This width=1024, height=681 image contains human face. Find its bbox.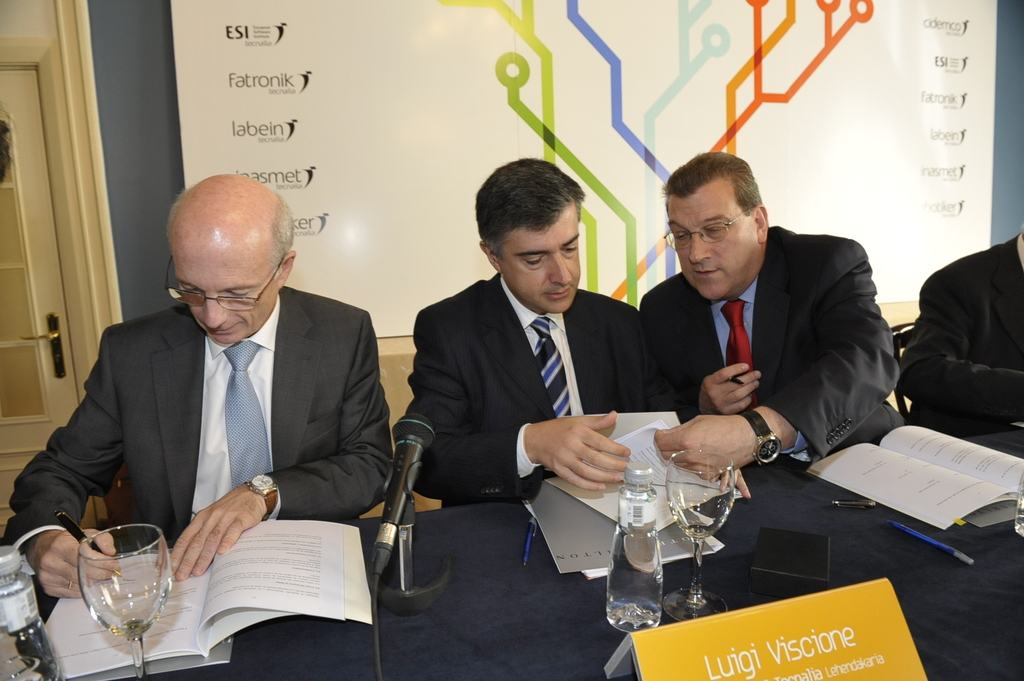
x1=174, y1=251, x2=278, y2=345.
